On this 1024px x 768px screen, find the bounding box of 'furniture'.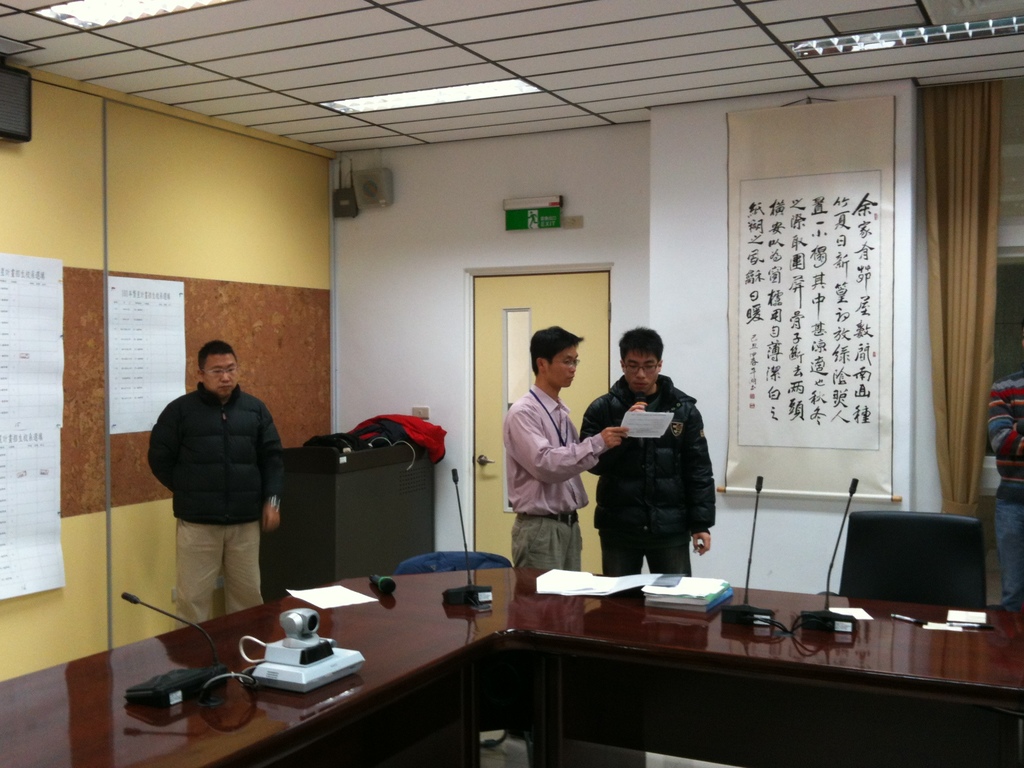
Bounding box: crop(835, 510, 985, 609).
